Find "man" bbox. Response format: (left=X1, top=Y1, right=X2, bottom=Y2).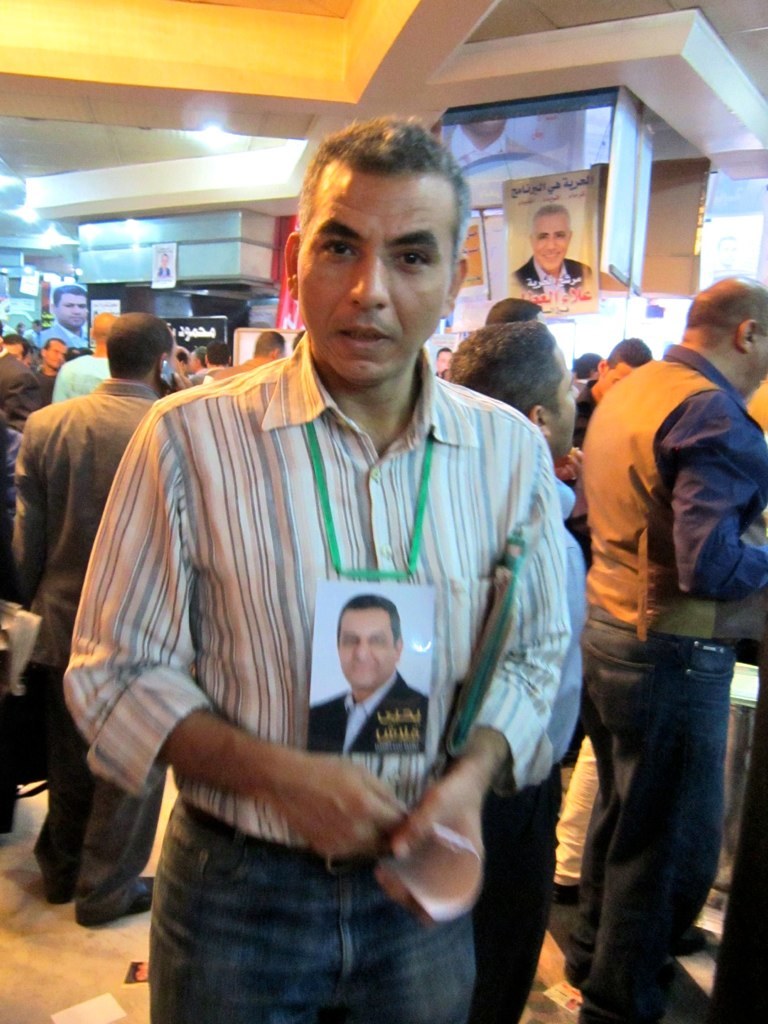
(left=444, top=322, right=585, bottom=1023).
